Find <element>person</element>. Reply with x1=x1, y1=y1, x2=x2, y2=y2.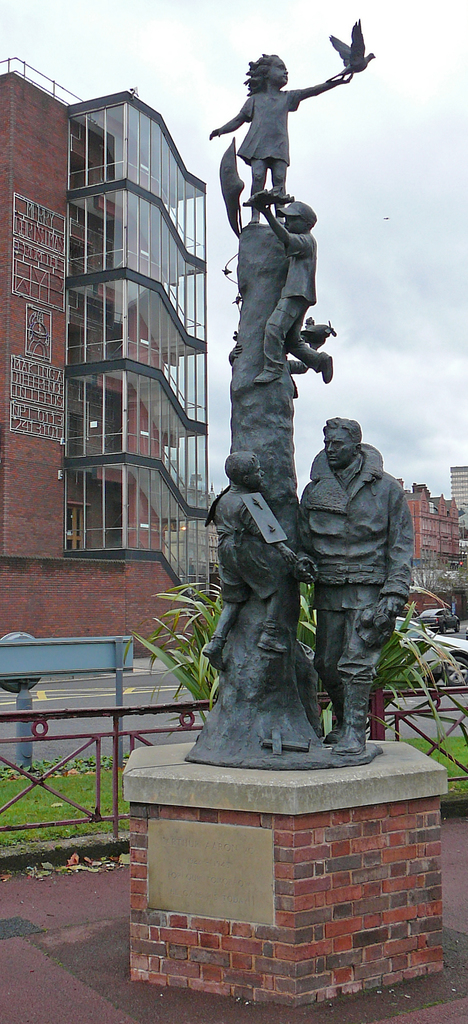
x1=303, y1=417, x2=408, y2=751.
